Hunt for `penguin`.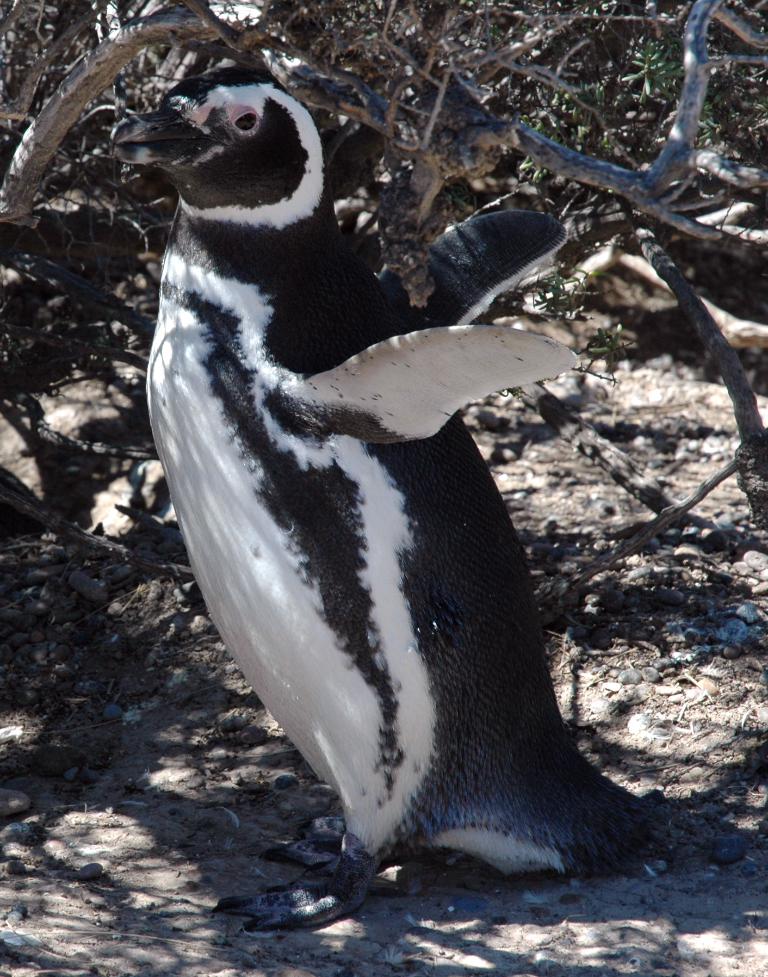
Hunted down at <box>97,54,670,942</box>.
